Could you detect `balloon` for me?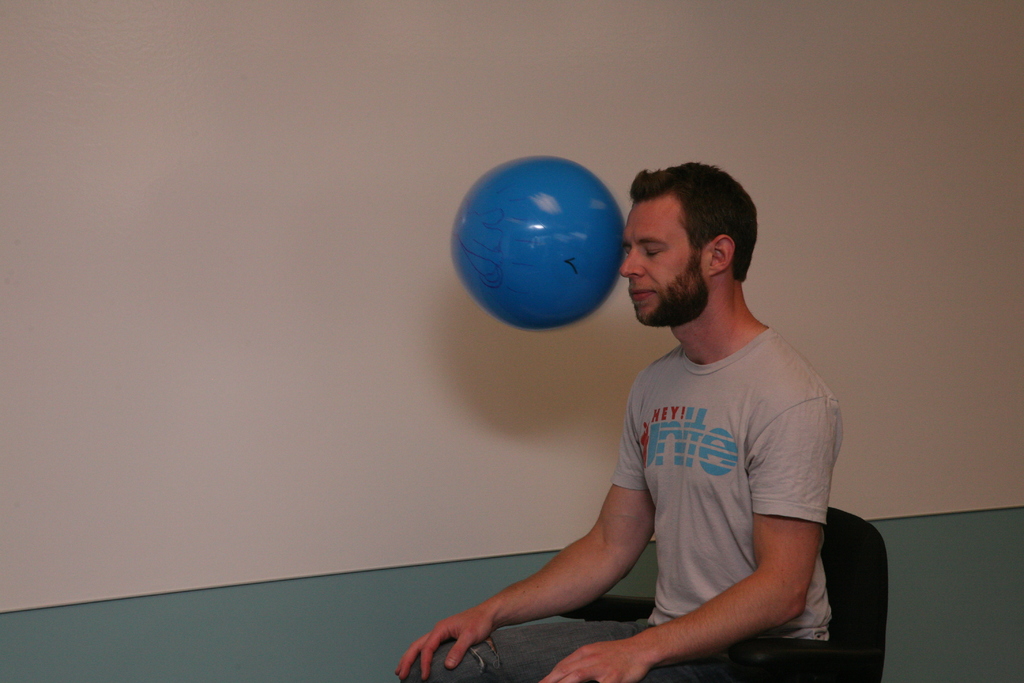
Detection result: [452,152,627,331].
